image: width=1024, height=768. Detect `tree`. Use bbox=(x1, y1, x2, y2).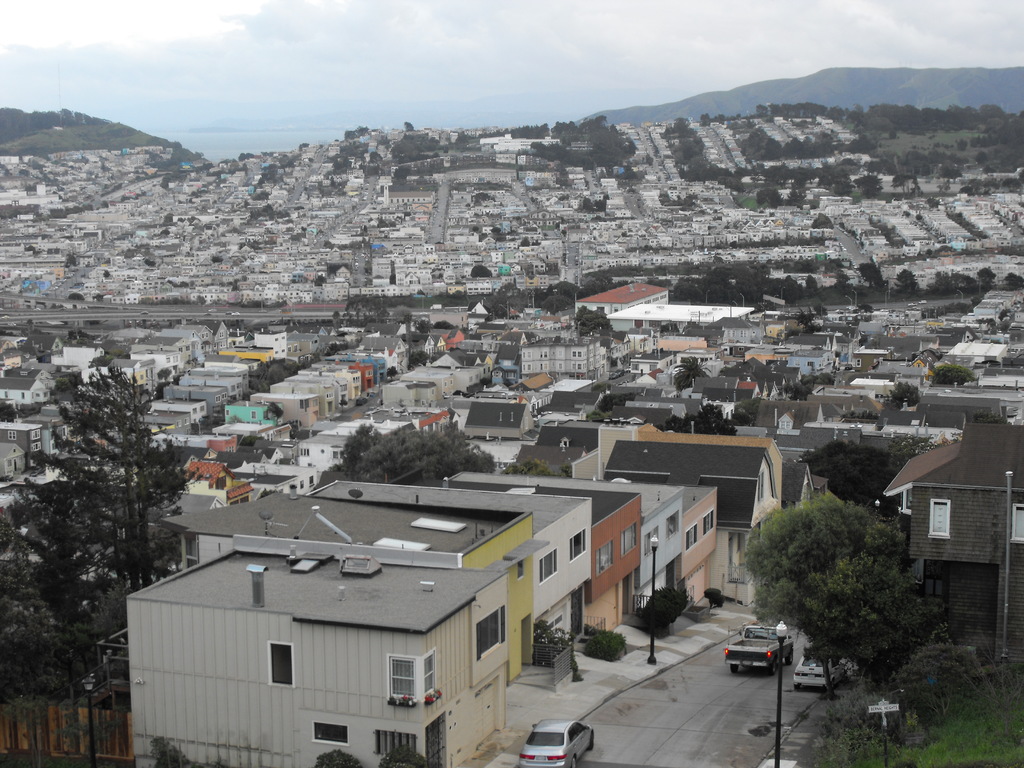
bbox=(568, 305, 614, 343).
